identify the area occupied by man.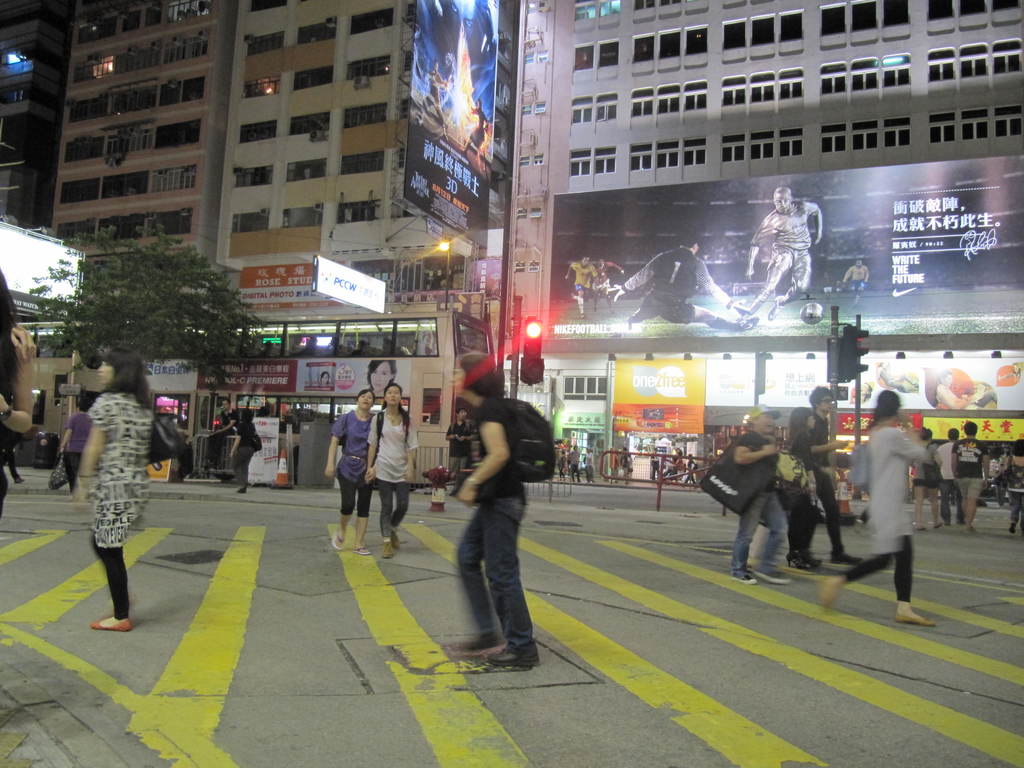
Area: {"x1": 840, "y1": 256, "x2": 868, "y2": 307}.
